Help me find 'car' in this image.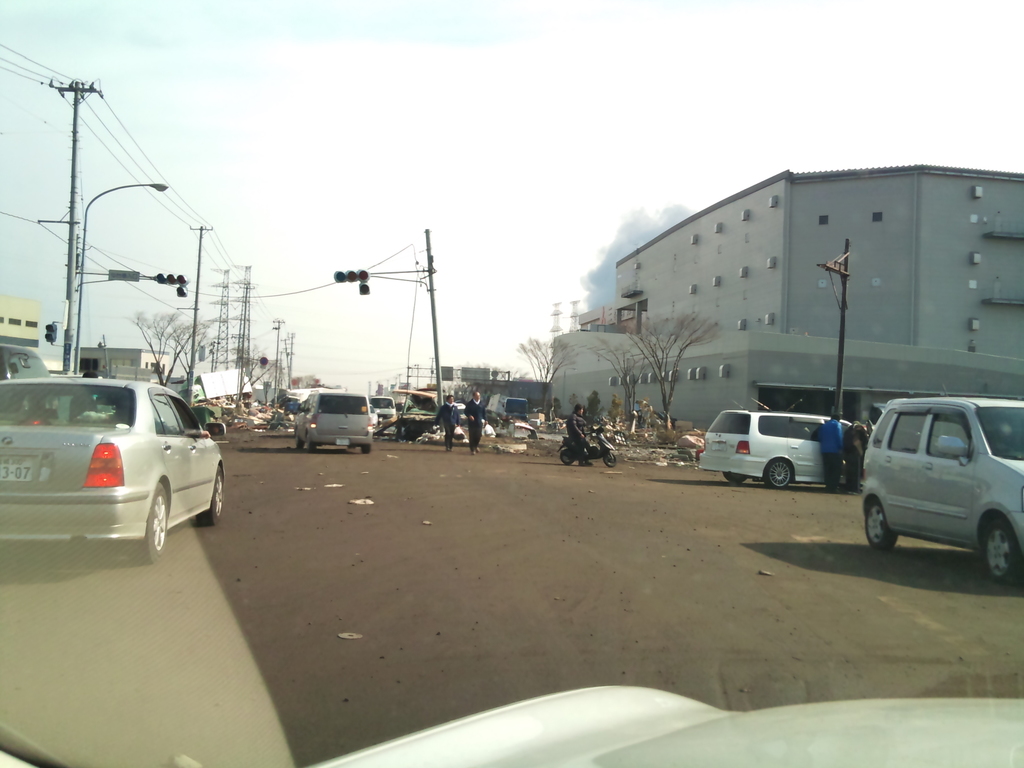
Found it: [371,394,394,420].
